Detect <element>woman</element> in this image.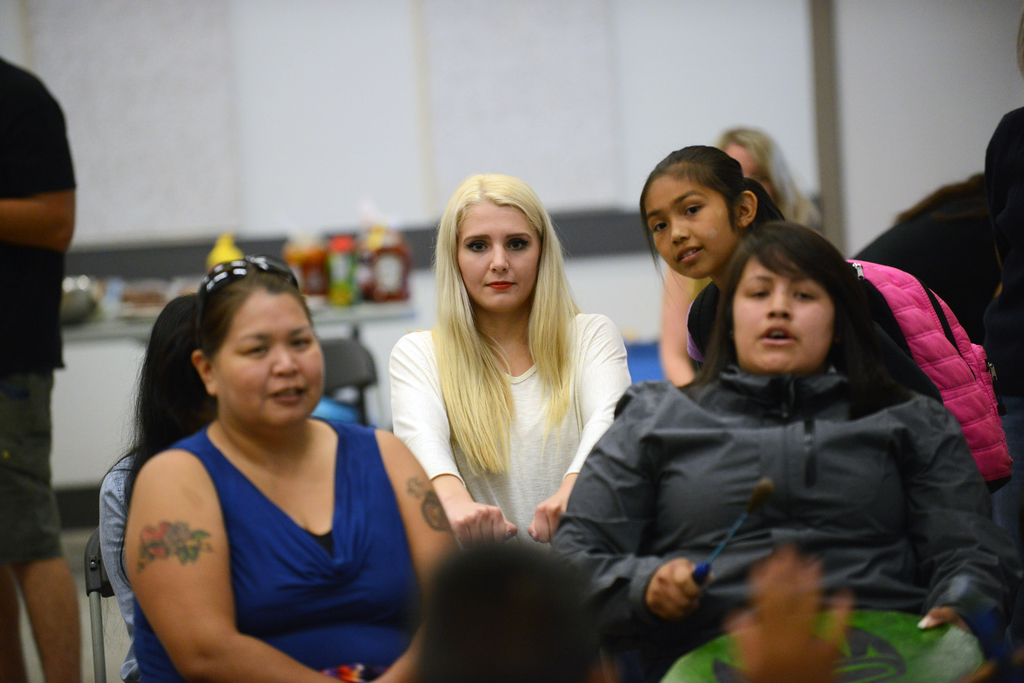
Detection: box(387, 169, 641, 562).
